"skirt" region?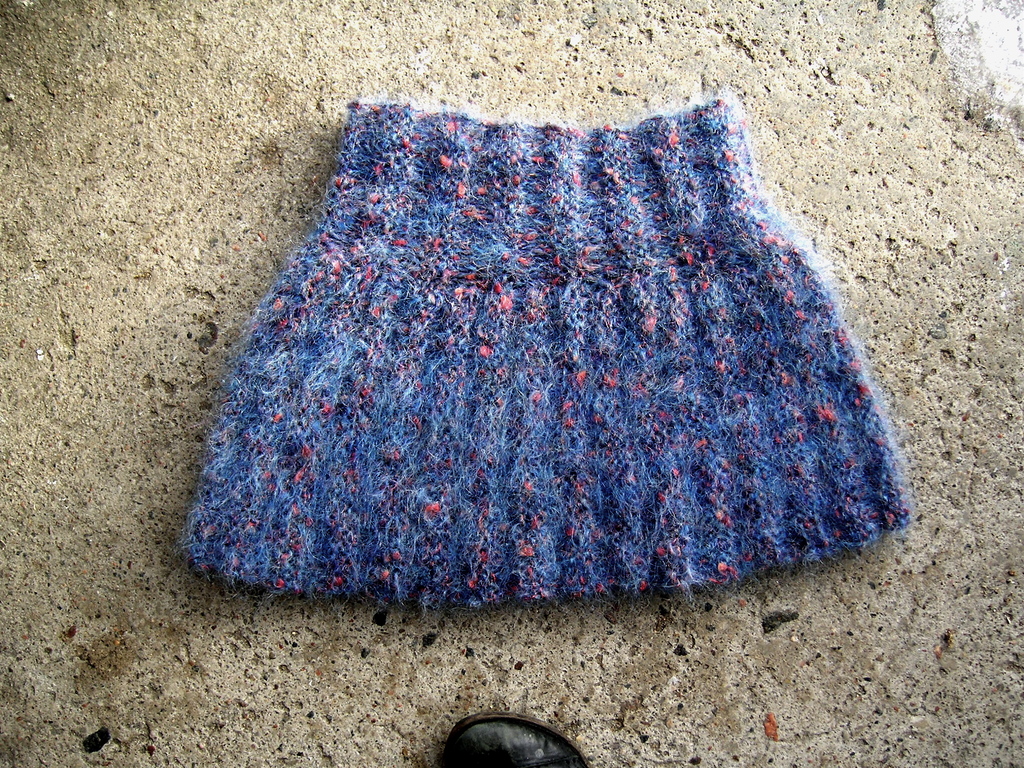
x1=175, y1=86, x2=922, y2=619
